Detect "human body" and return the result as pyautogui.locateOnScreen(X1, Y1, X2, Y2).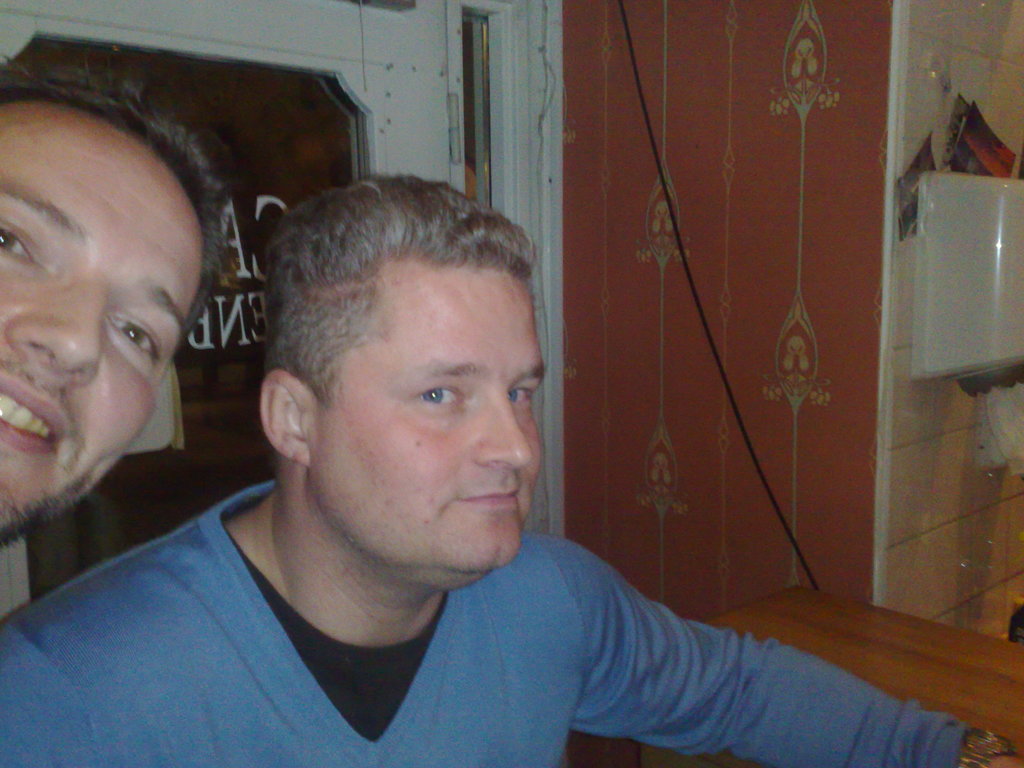
pyautogui.locateOnScreen(130, 162, 940, 750).
